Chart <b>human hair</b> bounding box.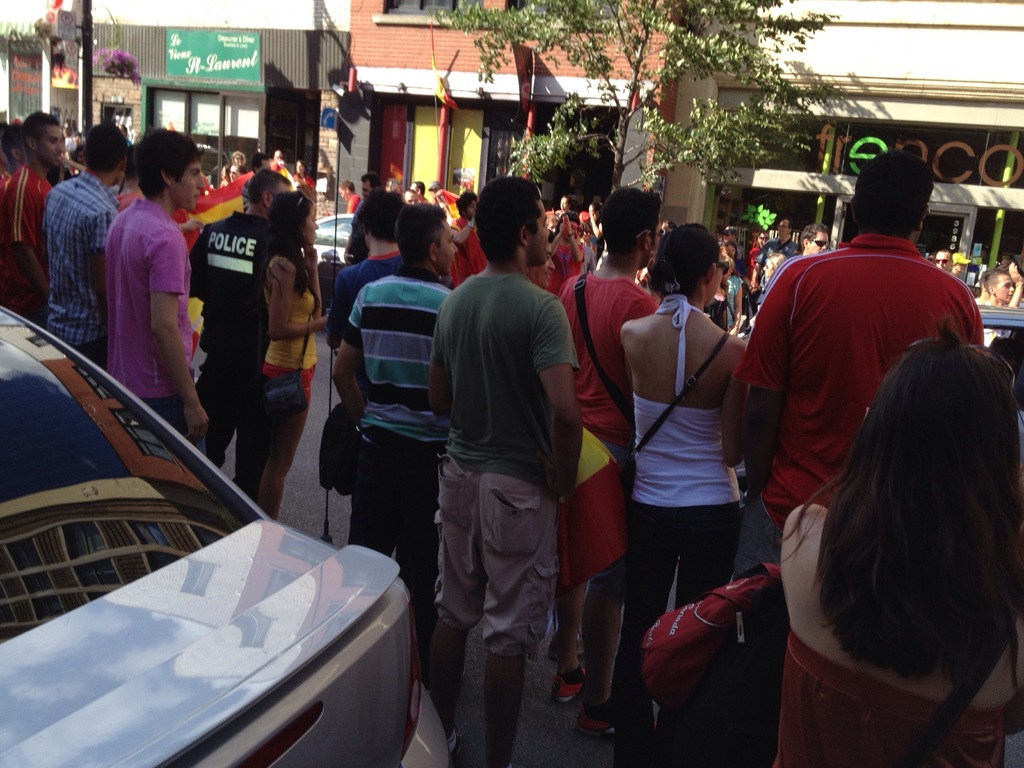
Charted: region(293, 159, 310, 177).
